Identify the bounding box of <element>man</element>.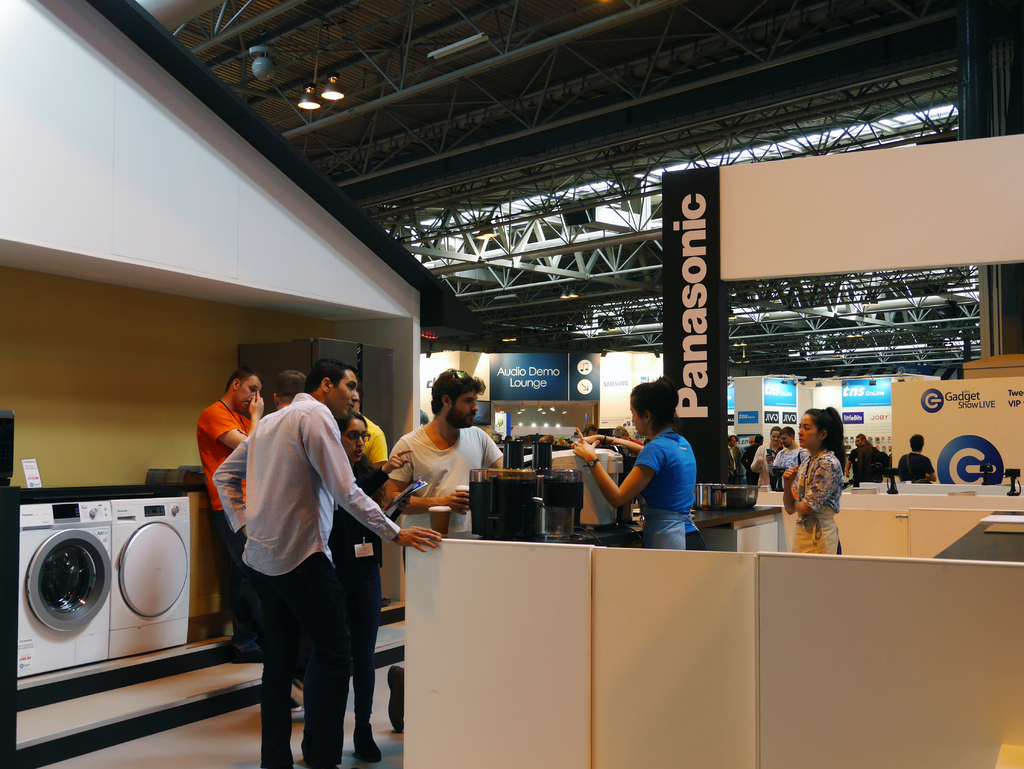
select_region(746, 433, 760, 466).
